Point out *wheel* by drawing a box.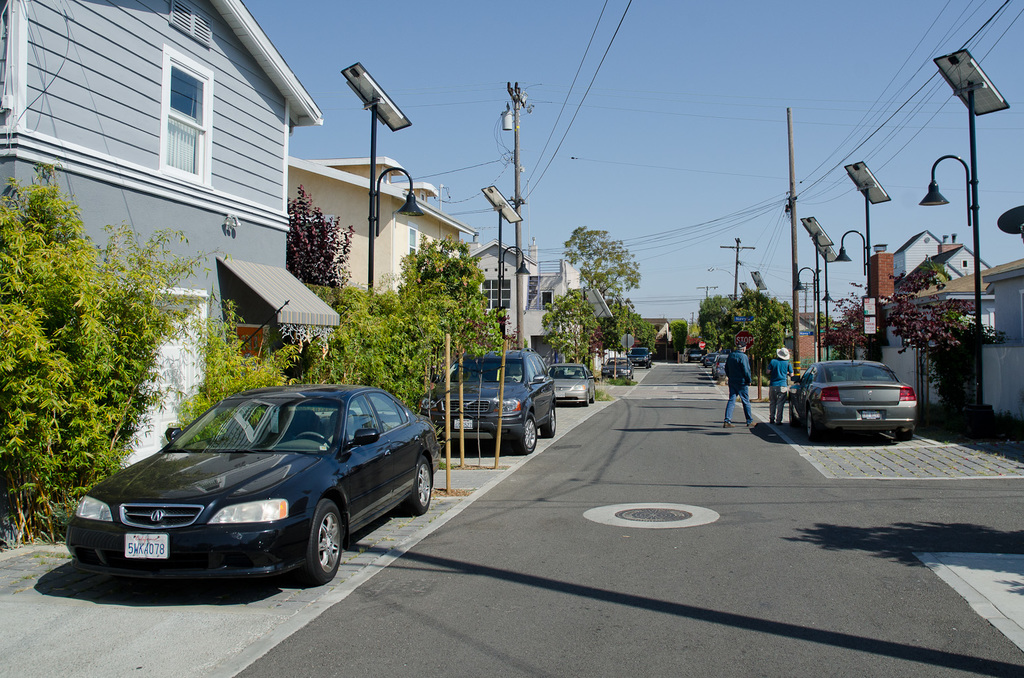
region(503, 375, 519, 382).
